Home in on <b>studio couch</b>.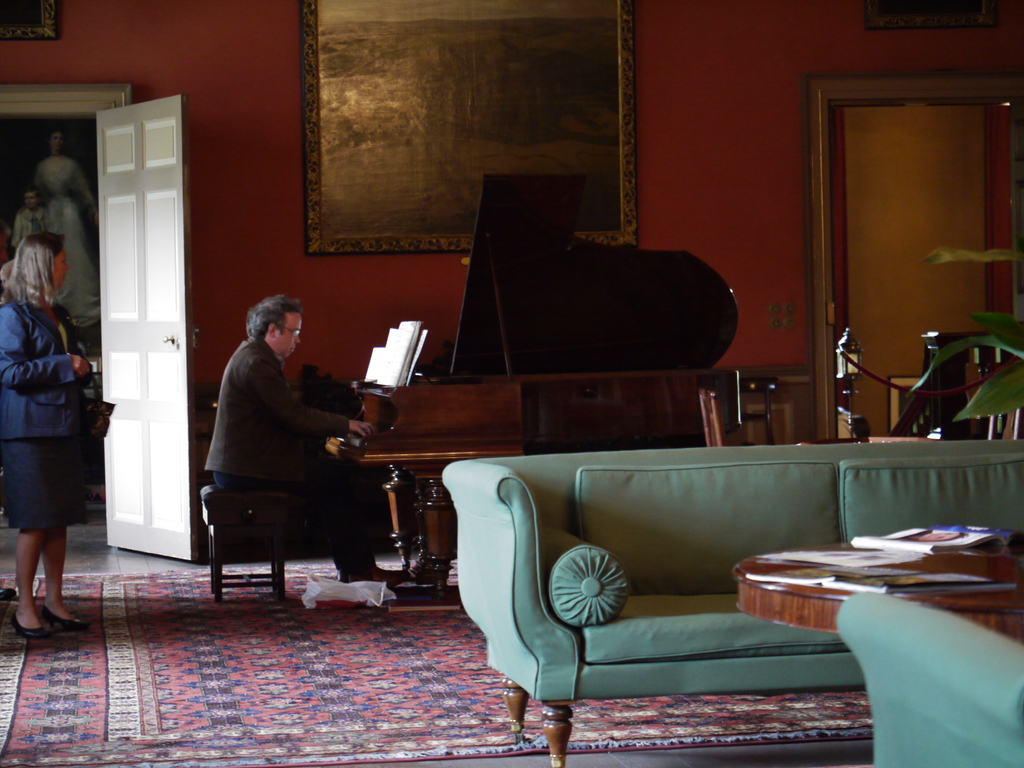
Homed in at BBox(447, 444, 1023, 756).
